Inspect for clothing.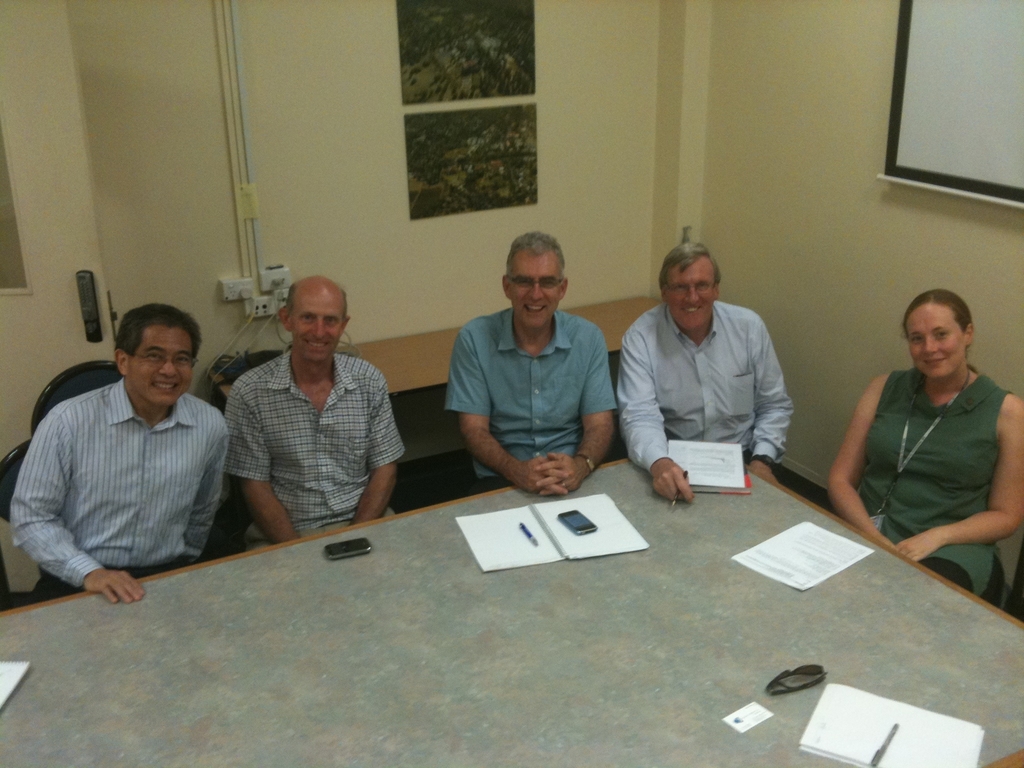
Inspection: x1=223 y1=348 x2=408 y2=528.
